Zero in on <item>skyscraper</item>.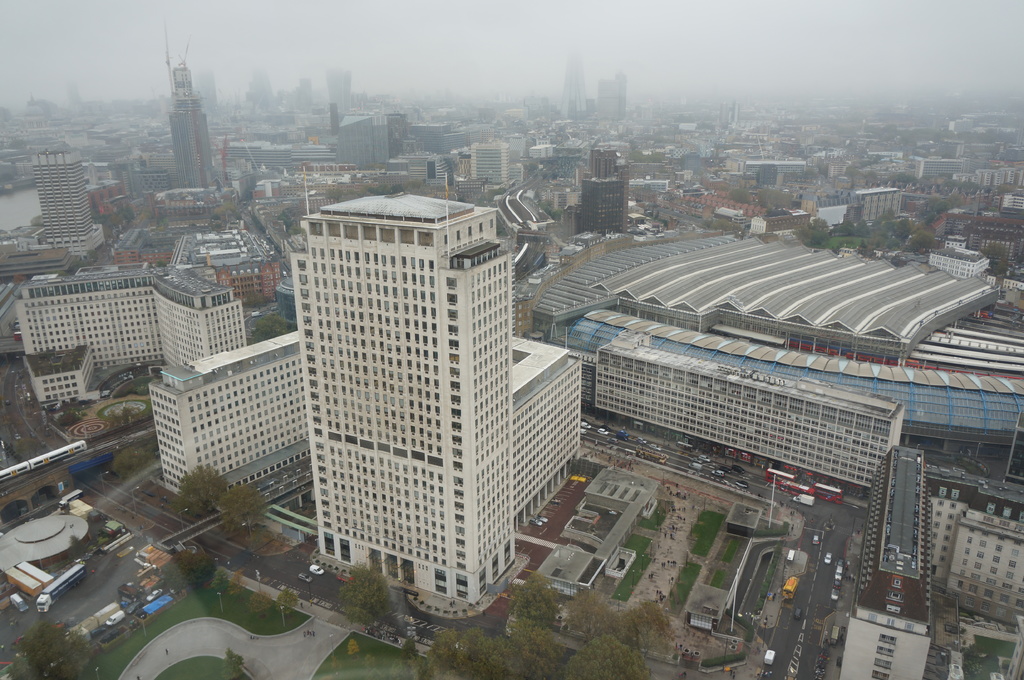
Zeroed in: {"left": 580, "top": 145, "right": 629, "bottom": 233}.
